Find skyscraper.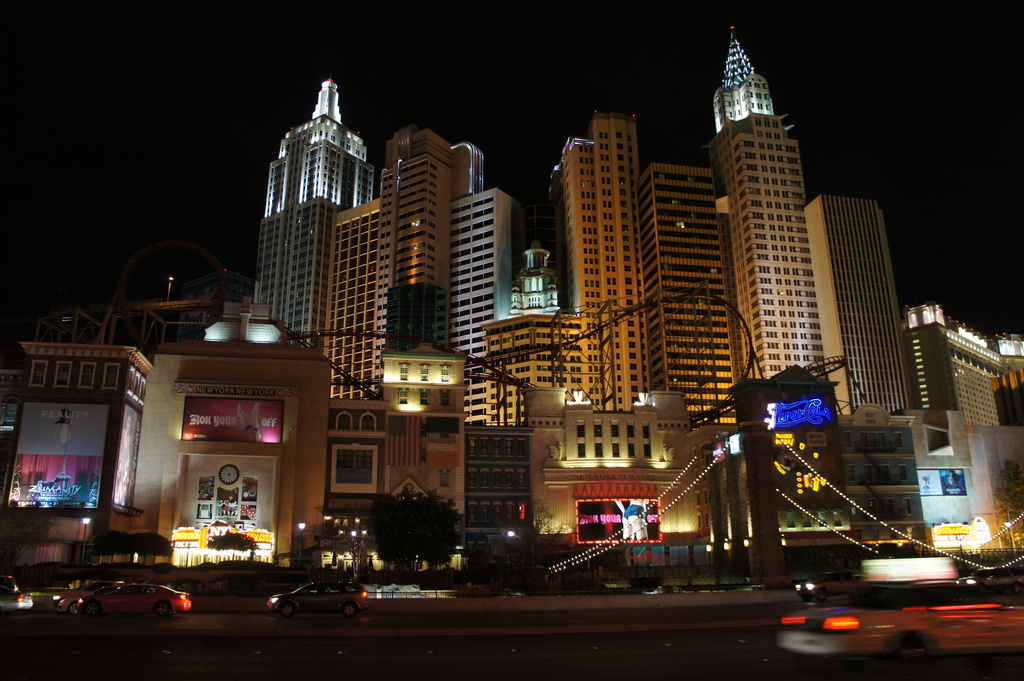
x1=382 y1=129 x2=491 y2=363.
